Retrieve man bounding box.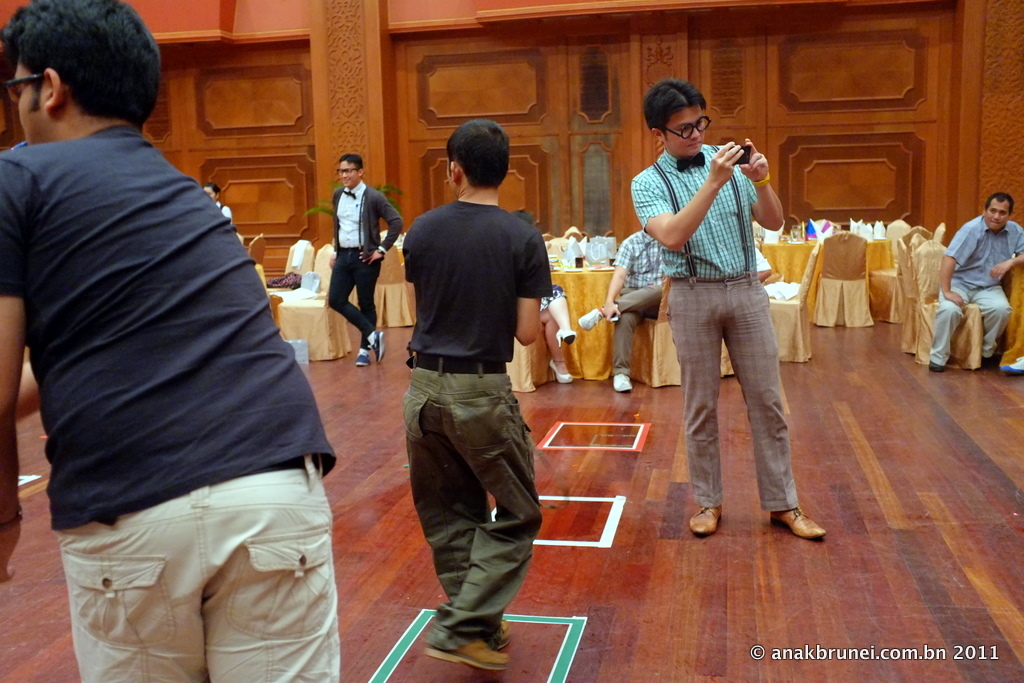
Bounding box: 384:124:568:659.
